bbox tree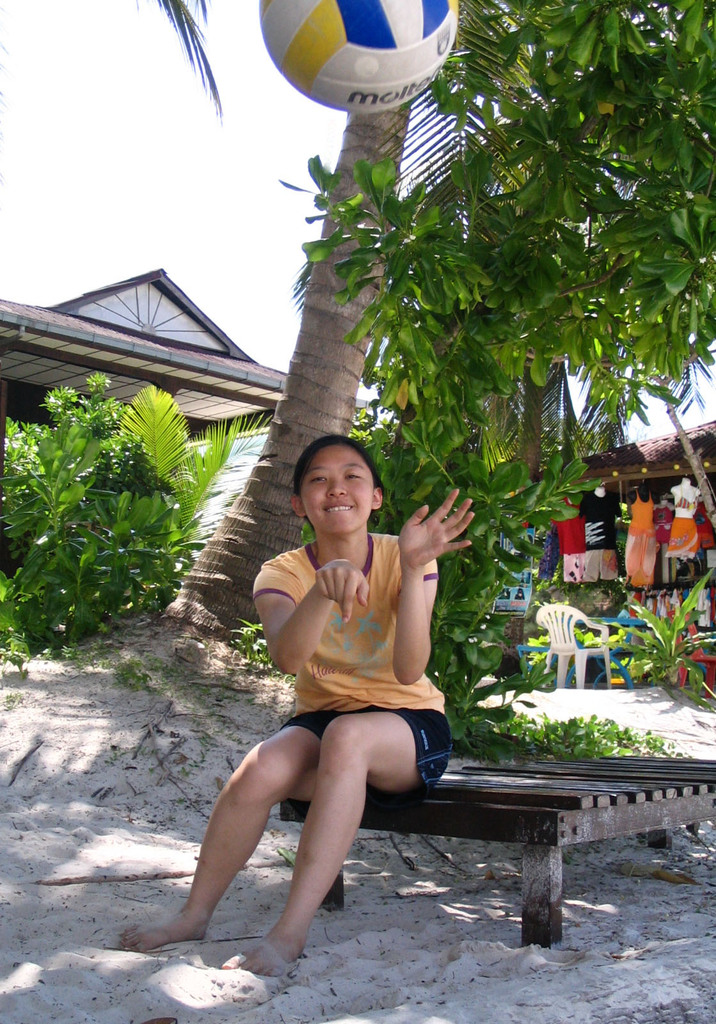
left=140, top=0, right=534, bottom=634
